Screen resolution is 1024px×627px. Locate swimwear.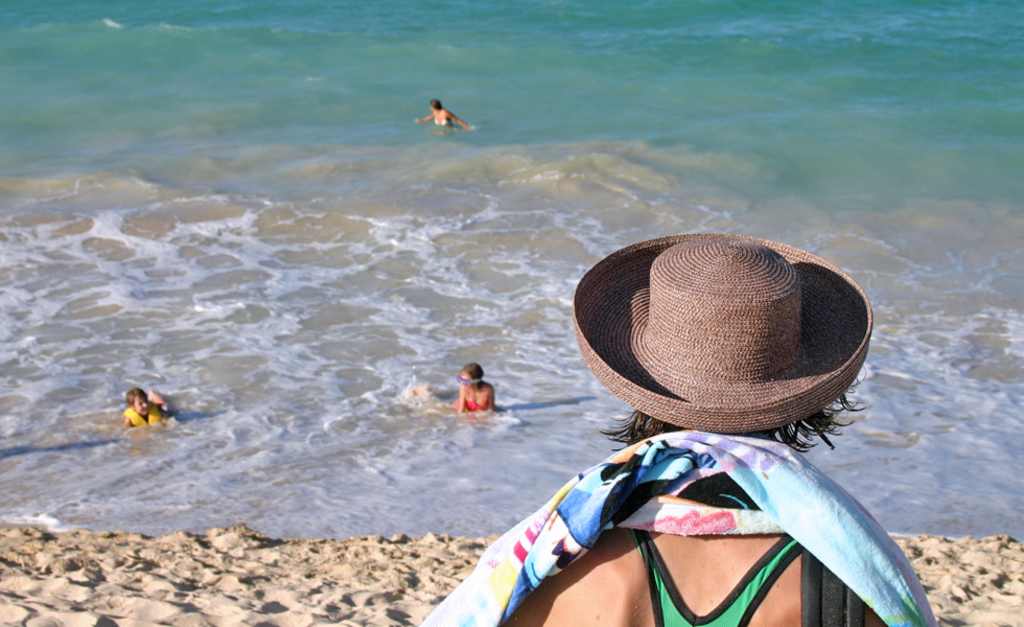
l=459, t=386, r=488, b=412.
